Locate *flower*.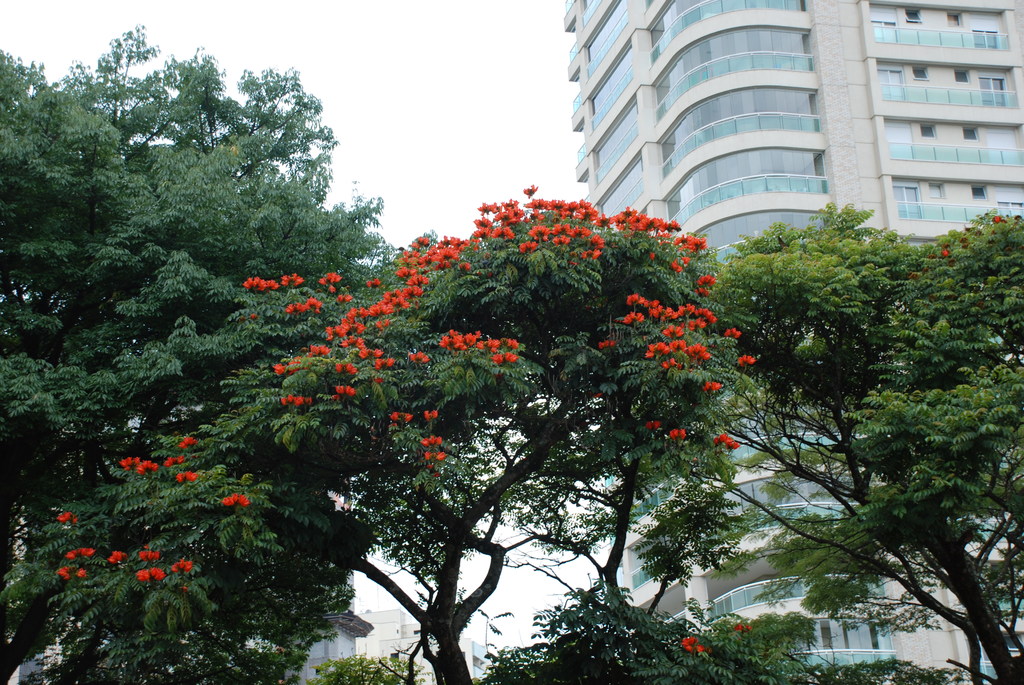
Bounding box: x1=171, y1=558, x2=193, y2=576.
